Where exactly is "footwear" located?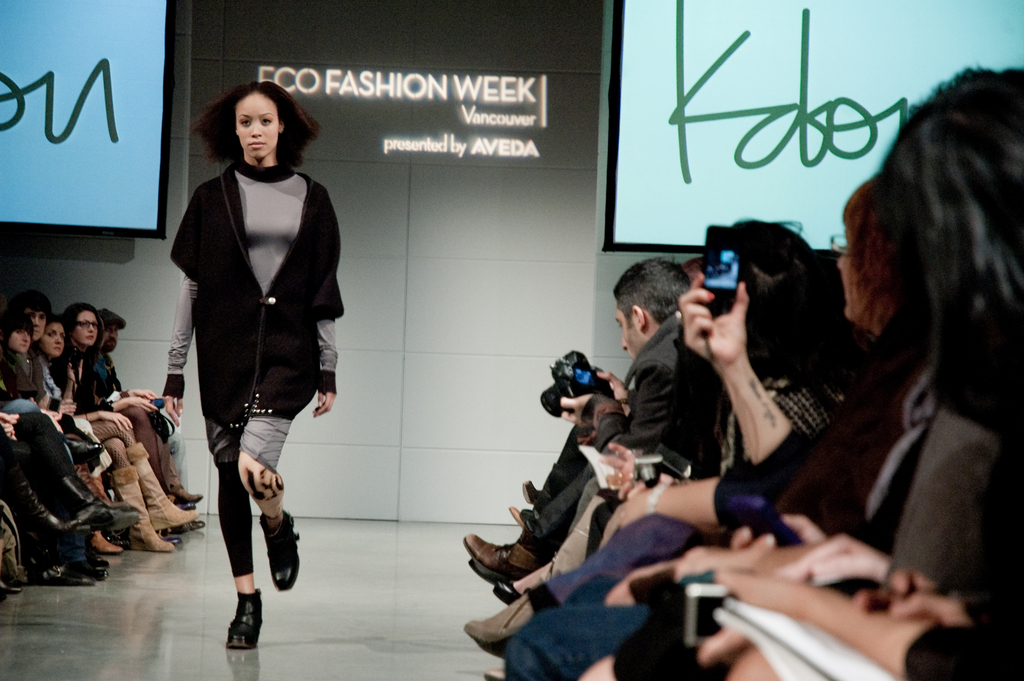
Its bounding box is x1=72 y1=562 x2=111 y2=583.
